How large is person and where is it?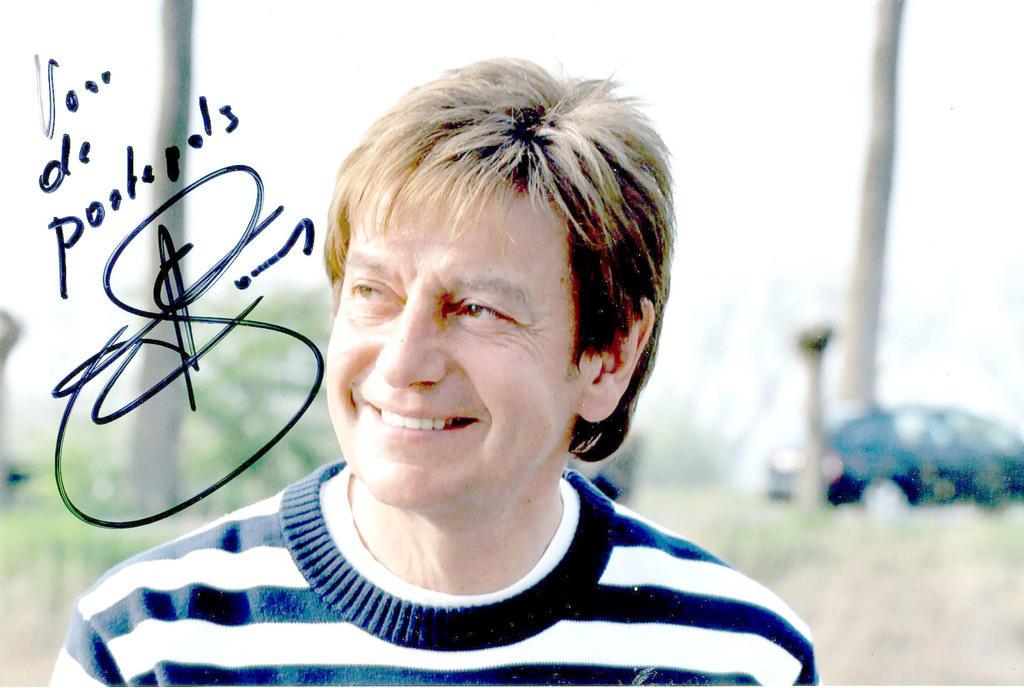
Bounding box: (45, 53, 817, 687).
